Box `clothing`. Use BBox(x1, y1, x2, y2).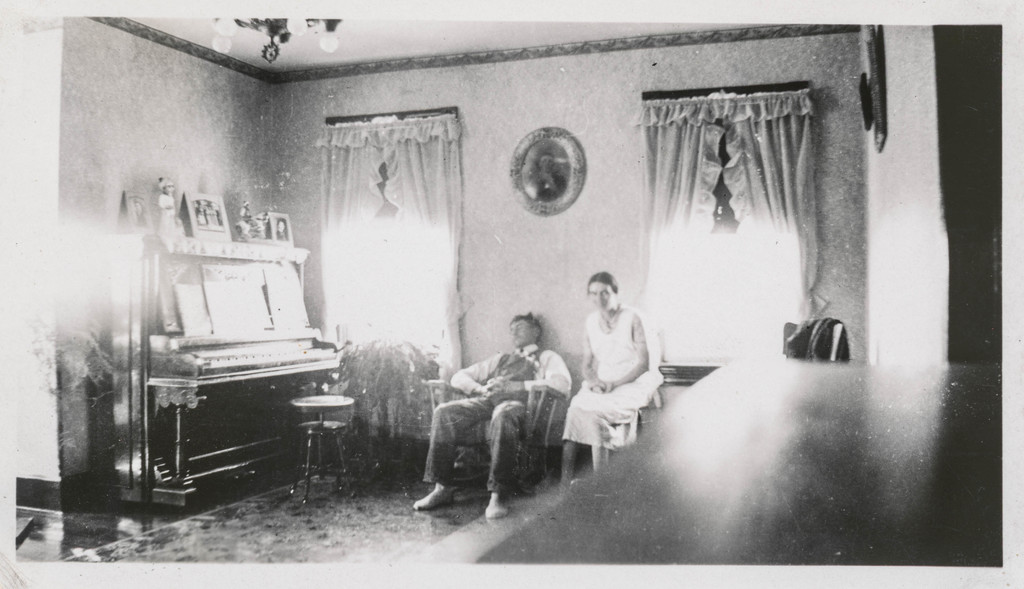
BBox(241, 207, 253, 222).
